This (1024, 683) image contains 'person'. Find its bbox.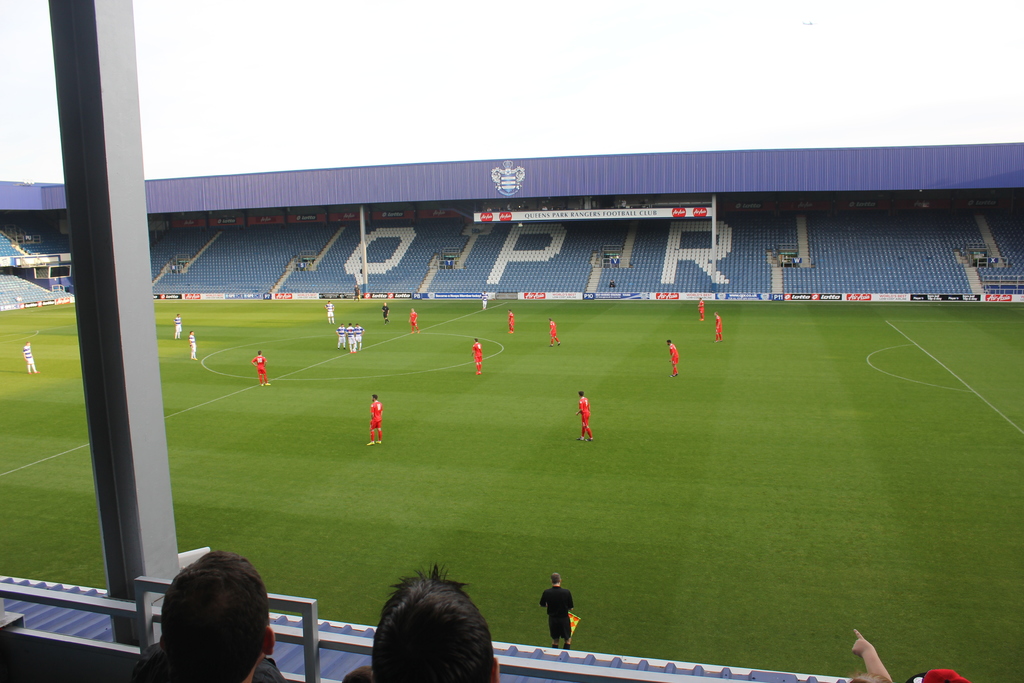
<box>383,304,387,322</box>.
